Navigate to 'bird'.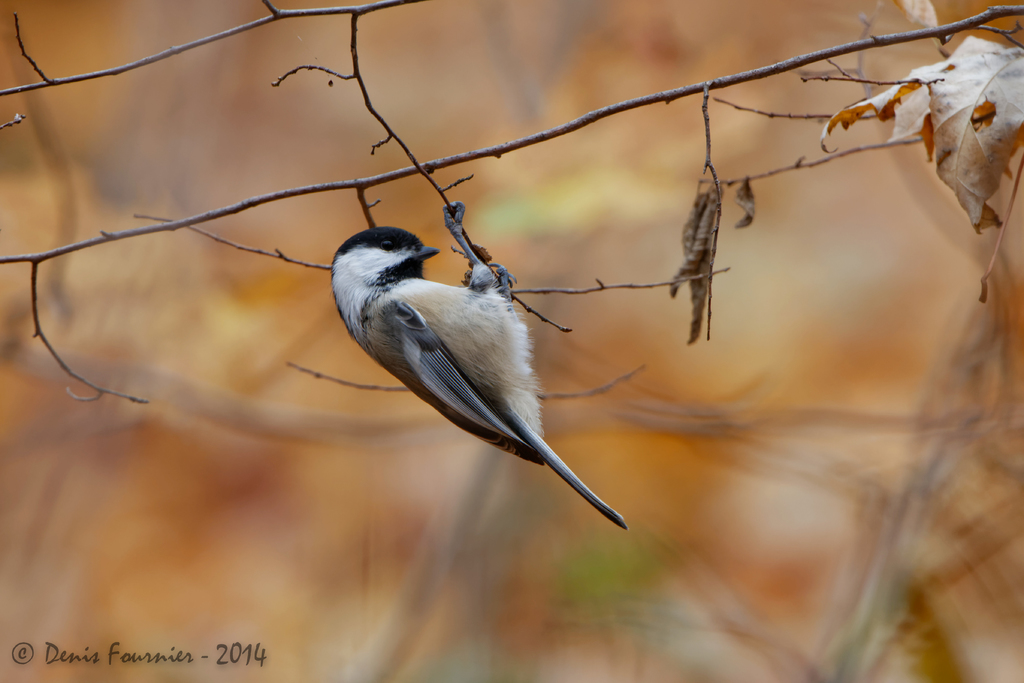
Navigation target: 303,231,632,525.
